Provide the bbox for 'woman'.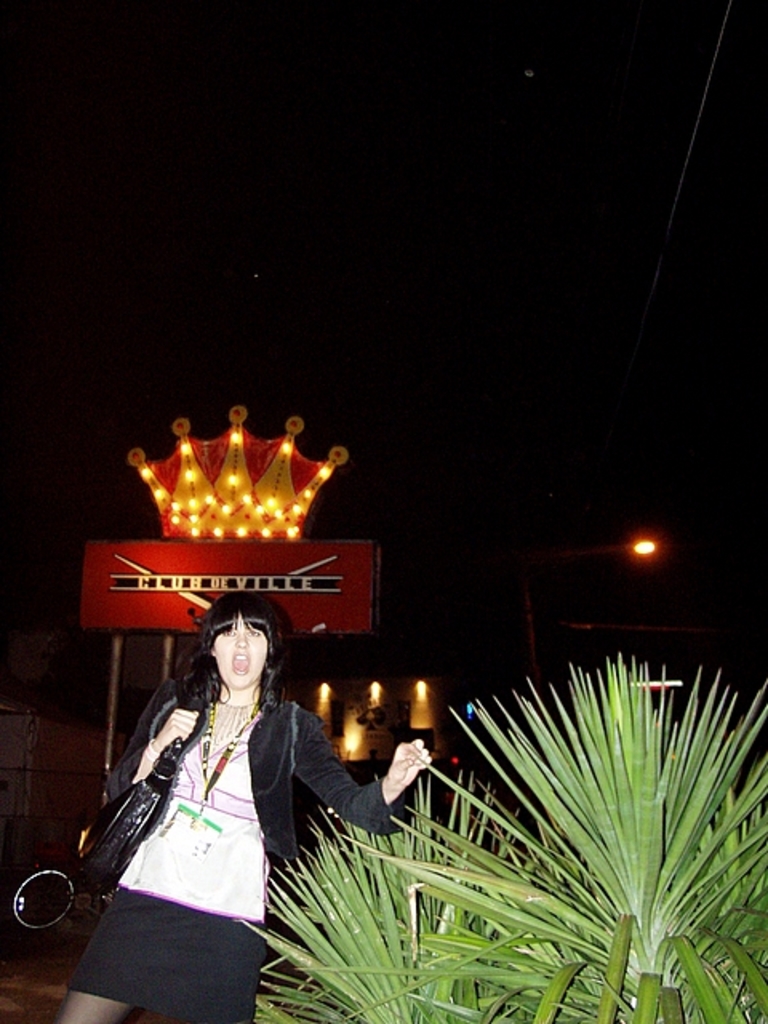
56, 594, 403, 990.
